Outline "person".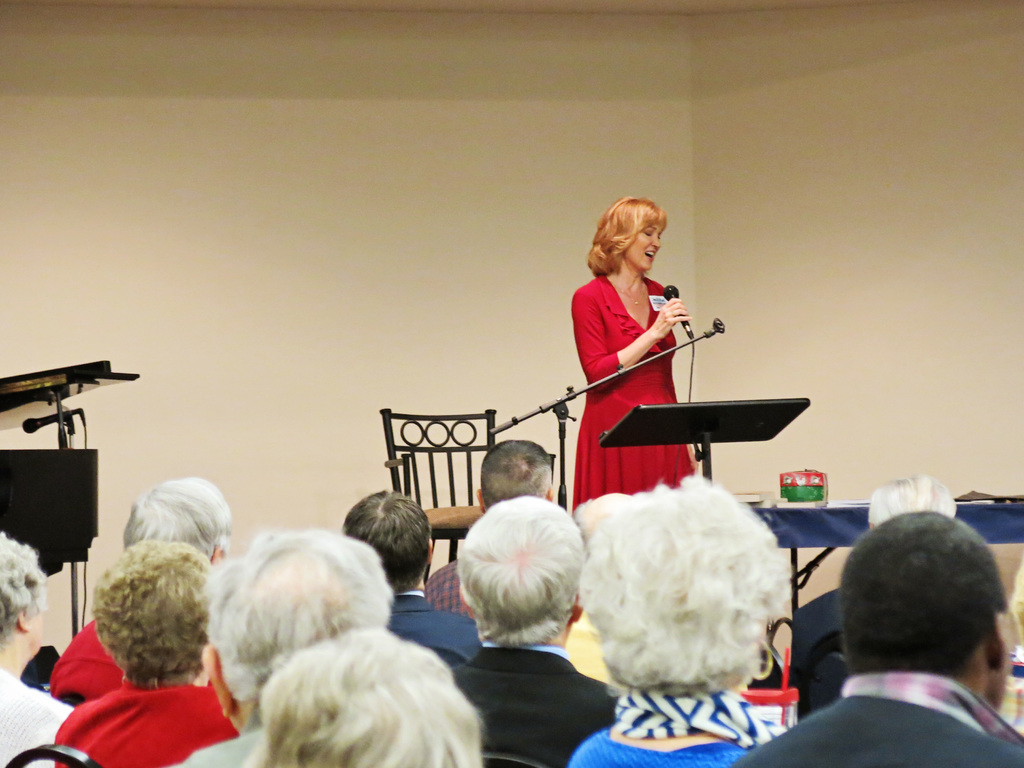
Outline: [x1=573, y1=201, x2=716, y2=472].
